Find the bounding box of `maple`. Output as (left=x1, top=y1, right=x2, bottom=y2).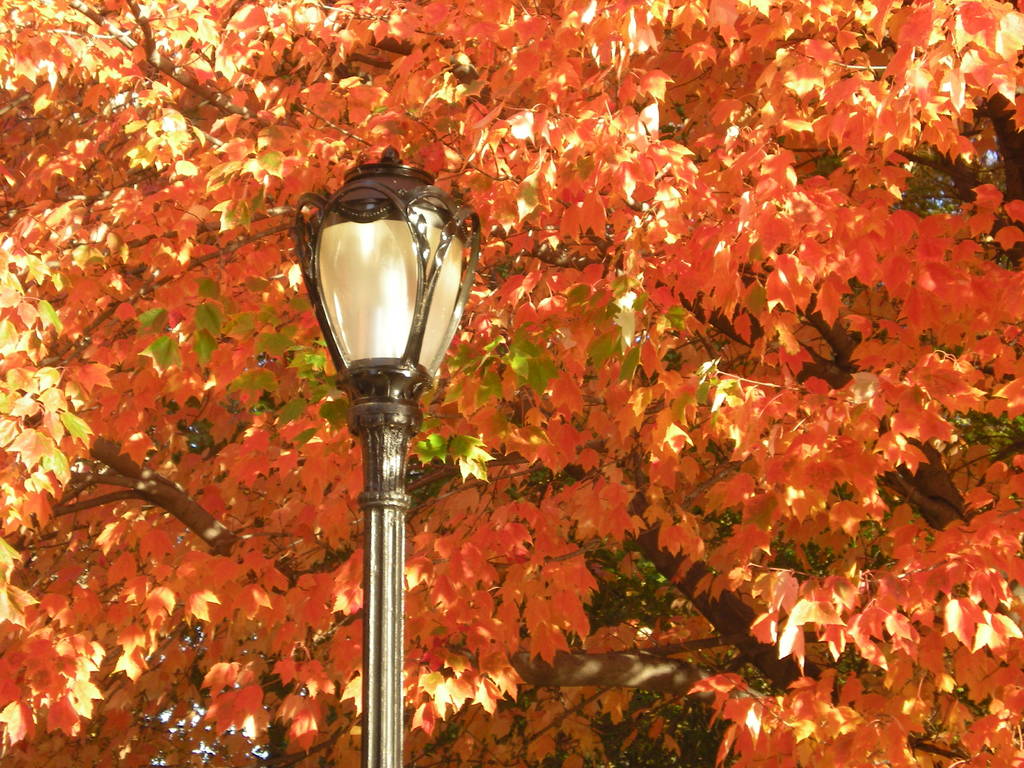
(left=643, top=0, right=1023, bottom=767).
